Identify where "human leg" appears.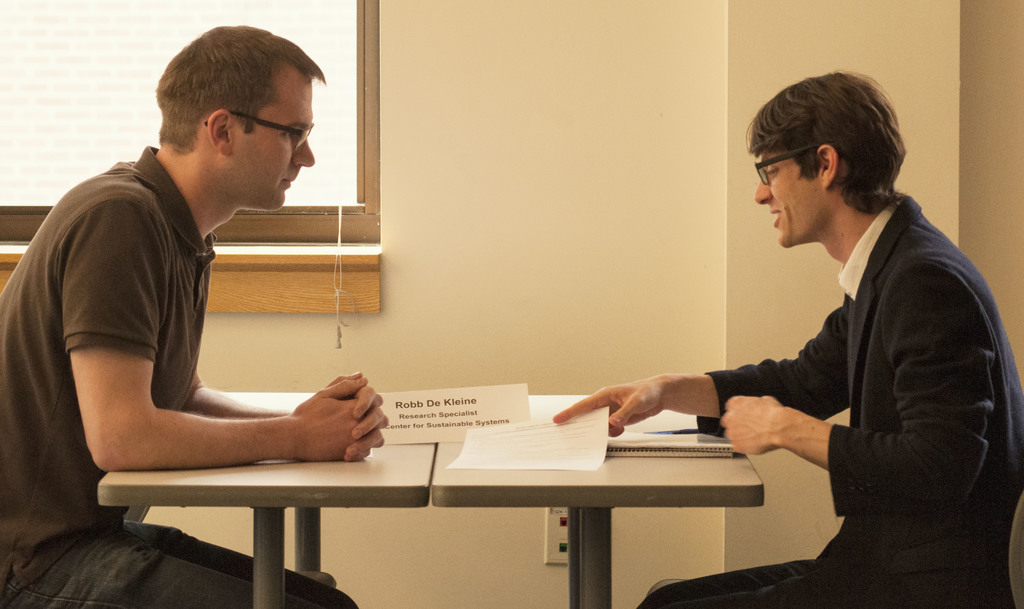
Appears at Rect(644, 556, 815, 608).
